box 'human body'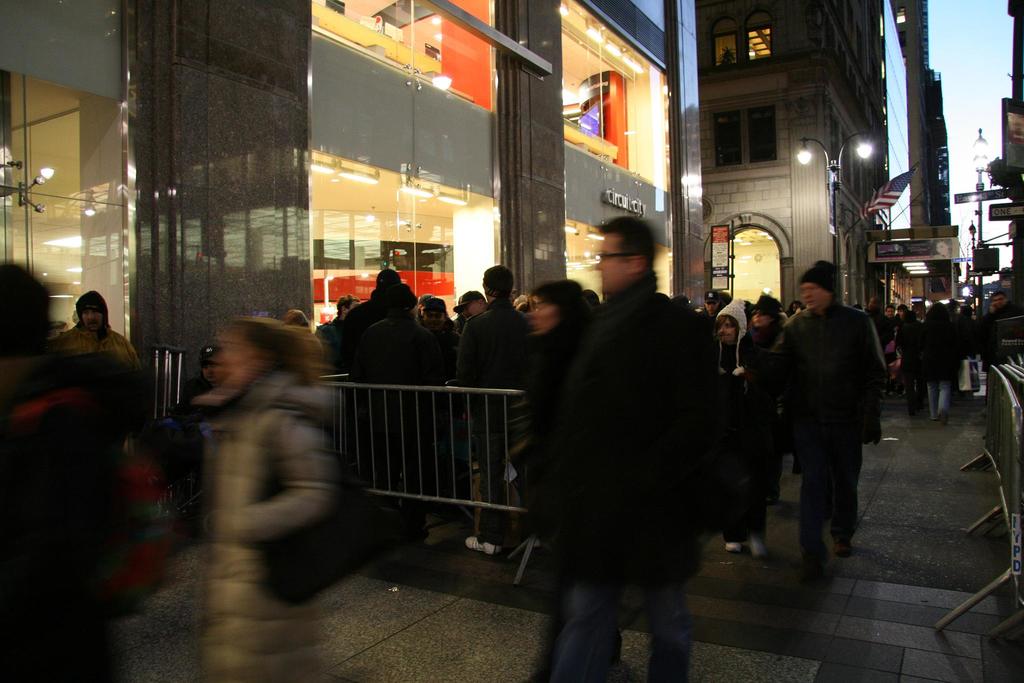
l=526, t=321, r=627, b=682
